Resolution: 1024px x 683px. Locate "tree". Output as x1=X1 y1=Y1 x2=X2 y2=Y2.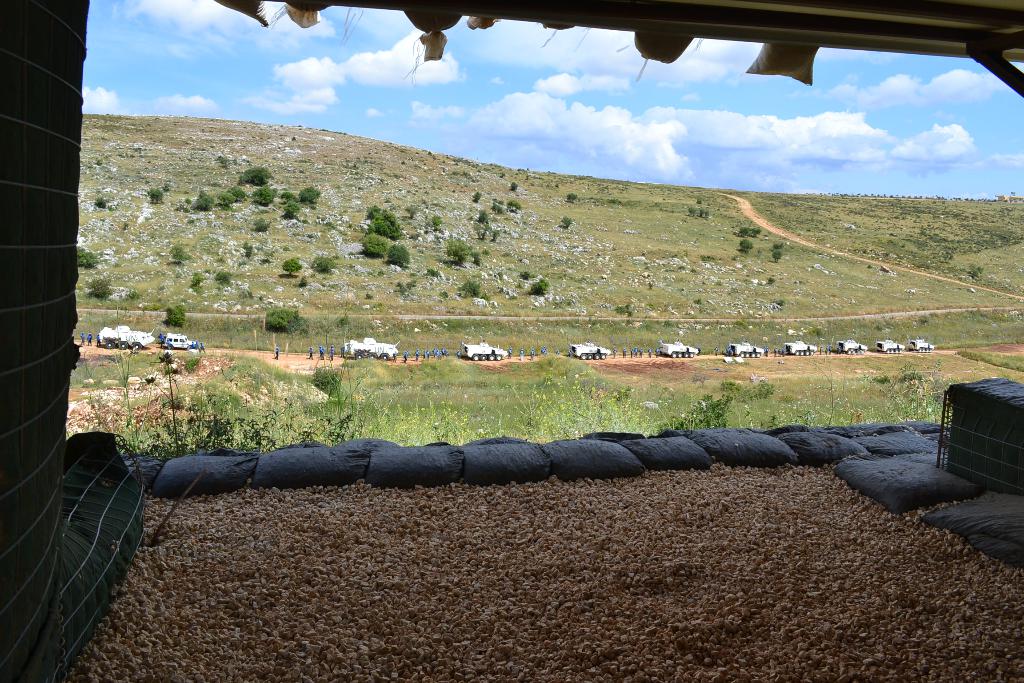
x1=255 y1=185 x2=277 y2=208.
